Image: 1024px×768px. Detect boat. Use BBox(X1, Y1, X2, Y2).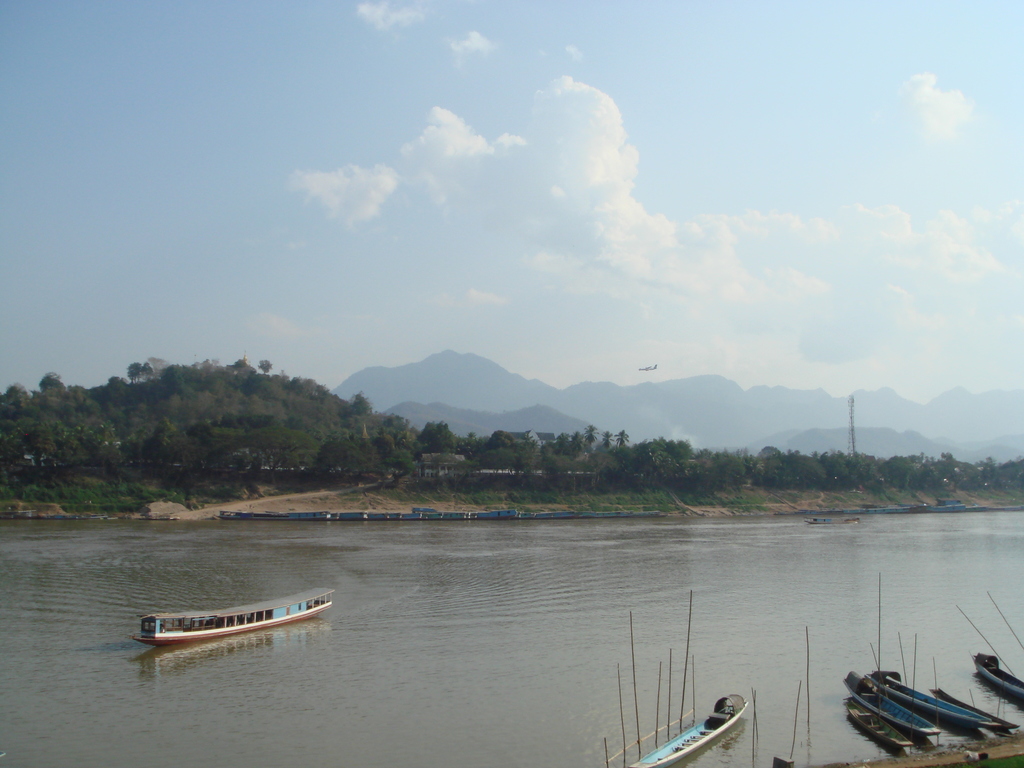
BBox(128, 586, 325, 657).
